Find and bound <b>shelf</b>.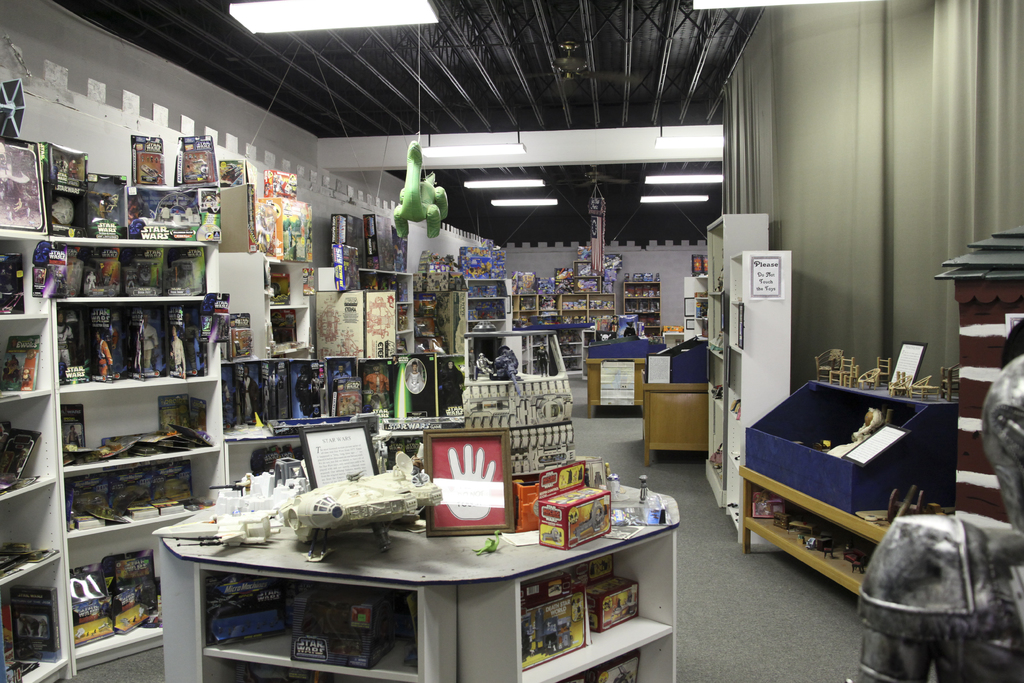
Bound: <bbox>0, 551, 65, 682</bbox>.
